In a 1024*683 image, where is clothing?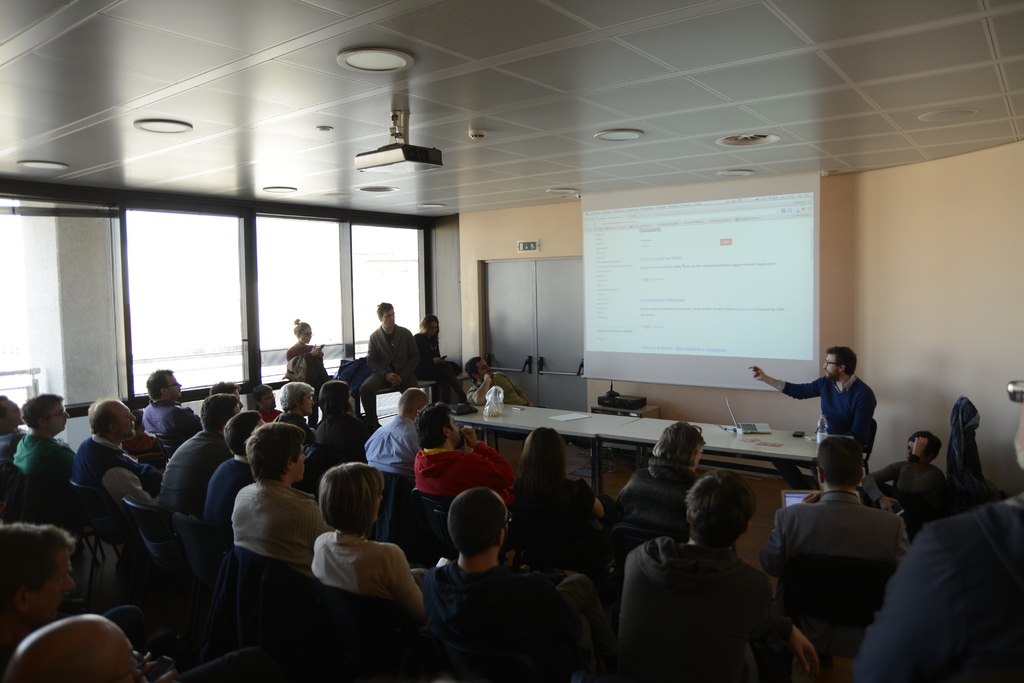
(left=228, top=471, right=314, bottom=588).
